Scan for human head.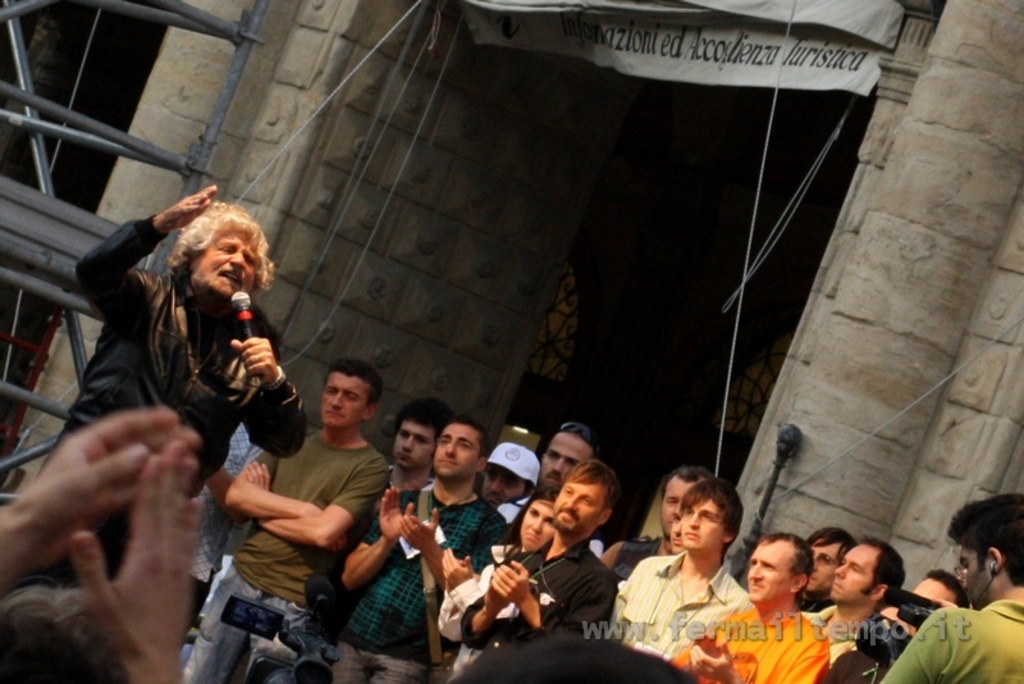
Scan result: 138/196/261/316.
